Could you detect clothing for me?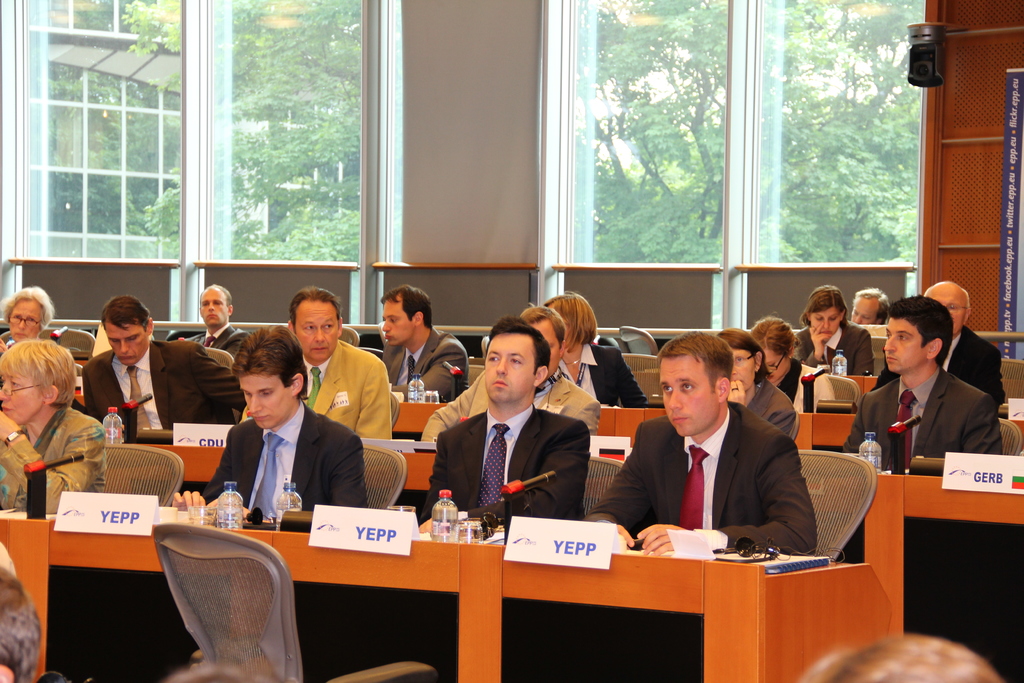
Detection result: box(732, 377, 795, 445).
